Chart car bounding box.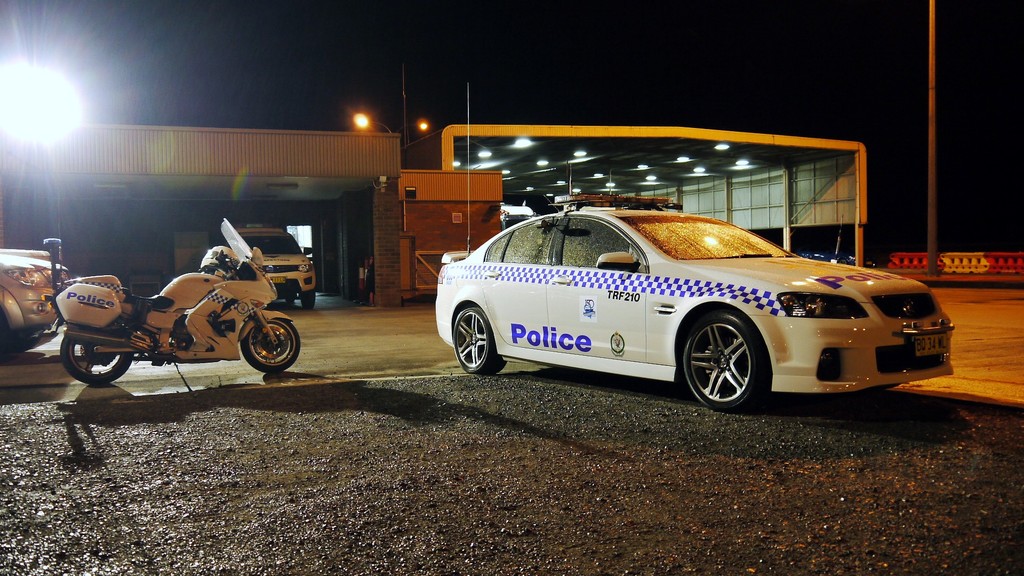
Charted: box=[0, 242, 69, 359].
